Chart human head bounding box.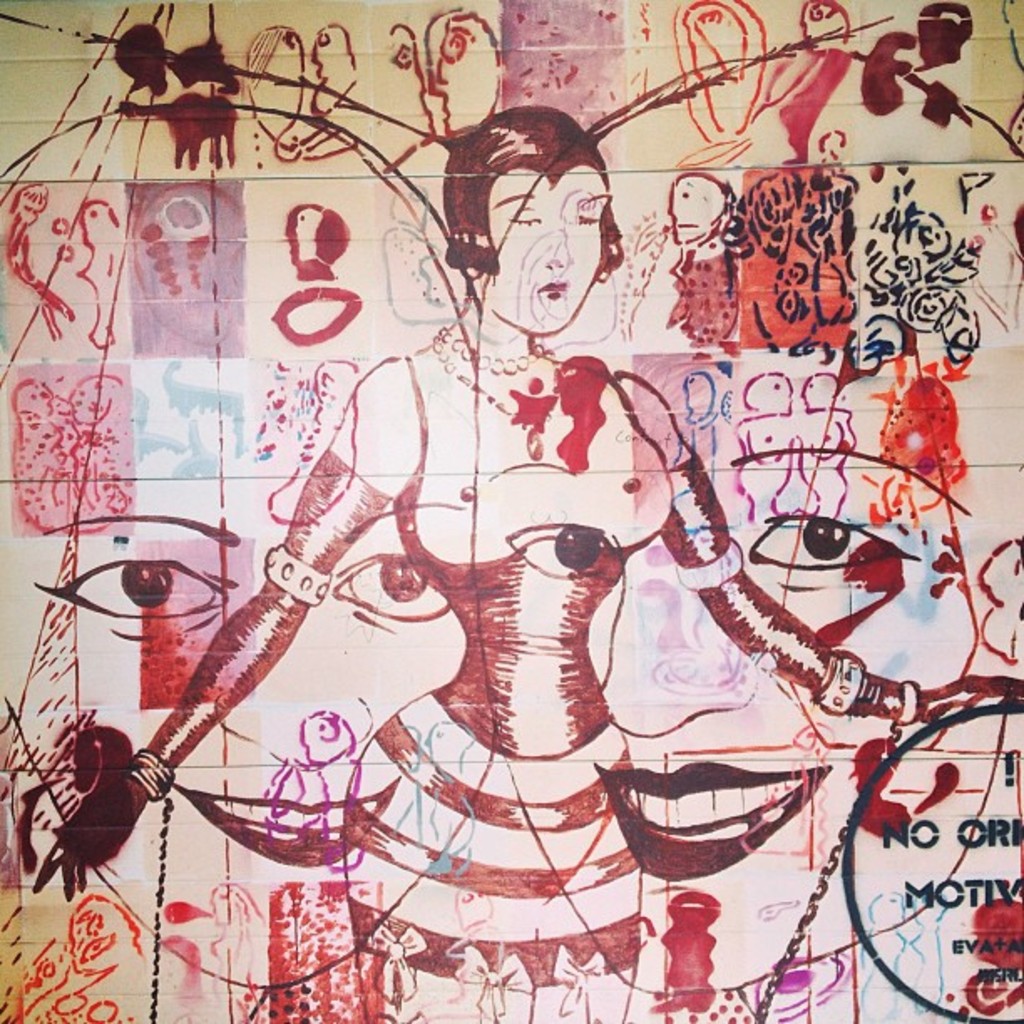
Charted: bbox(445, 92, 629, 336).
